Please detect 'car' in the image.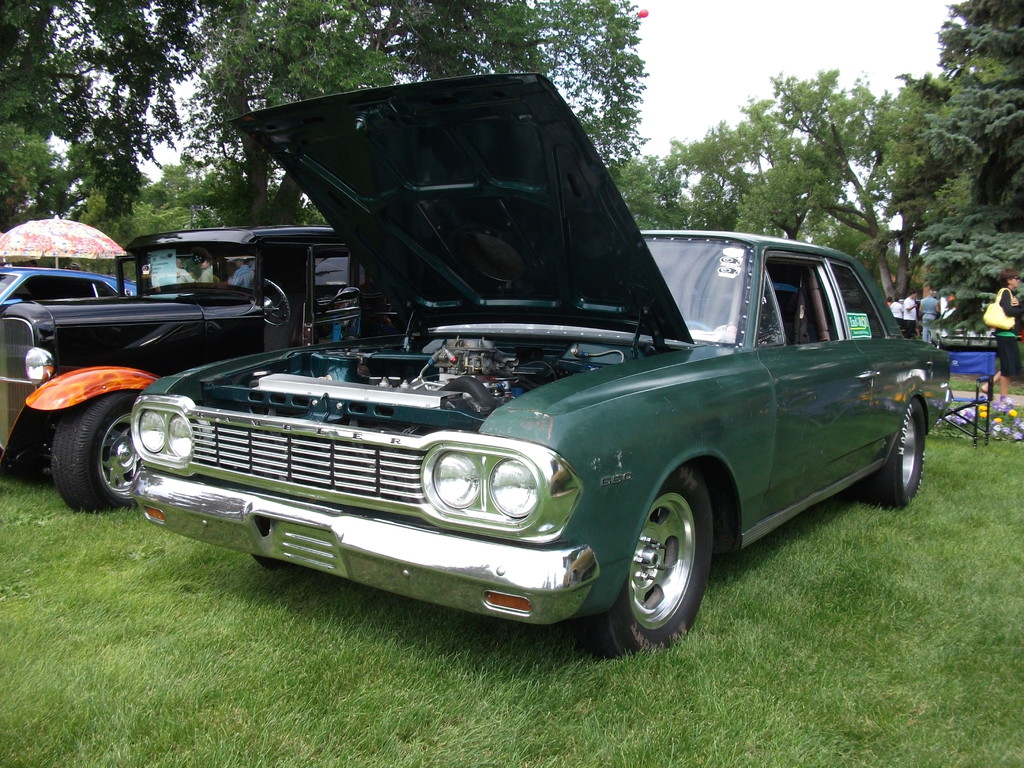
BBox(0, 263, 145, 315).
